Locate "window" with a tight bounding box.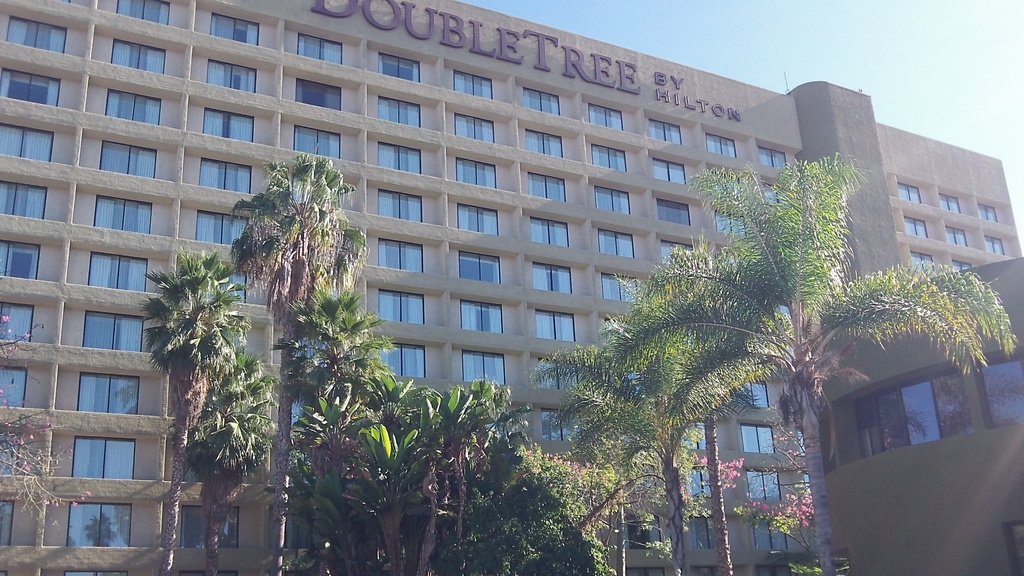
[left=544, top=413, right=598, bottom=445].
